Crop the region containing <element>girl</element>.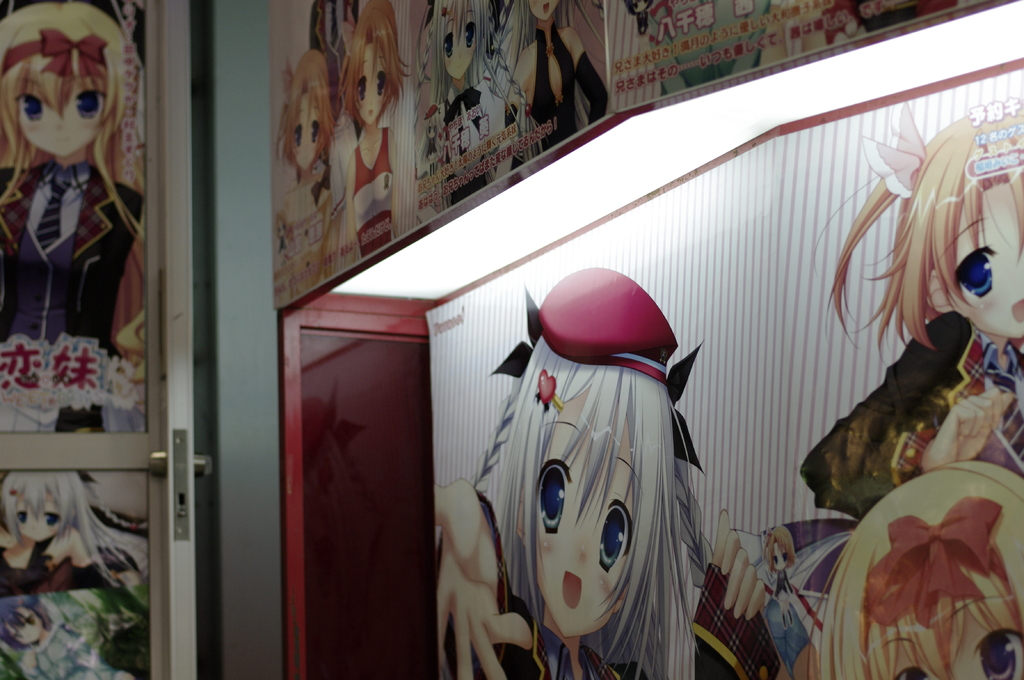
Crop region: (0, 0, 148, 433).
